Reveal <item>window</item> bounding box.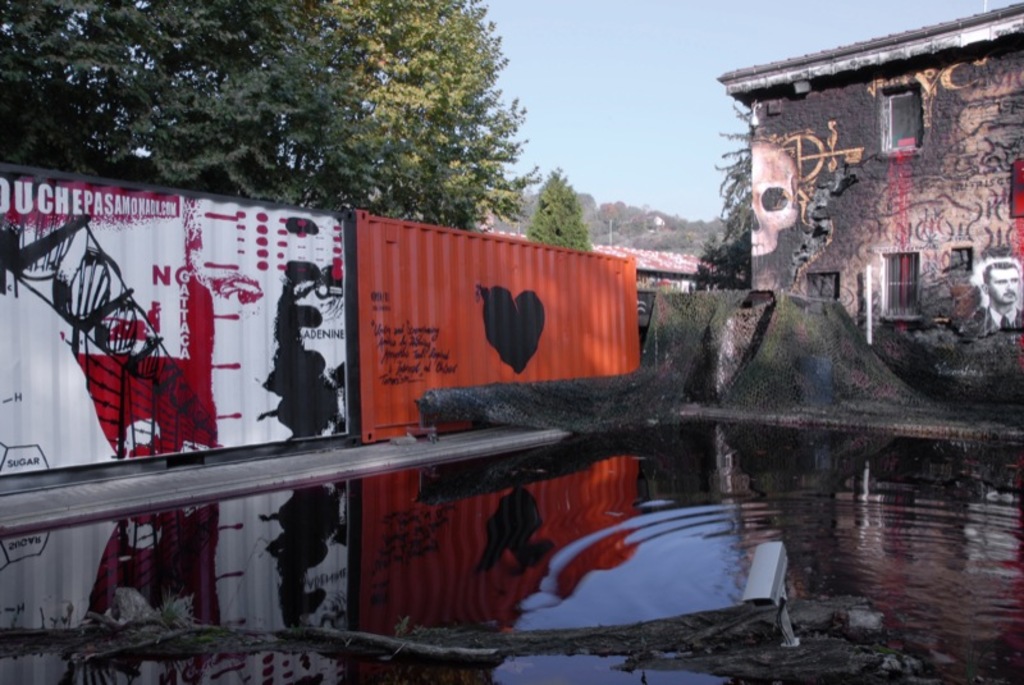
Revealed: bbox(800, 266, 844, 303).
